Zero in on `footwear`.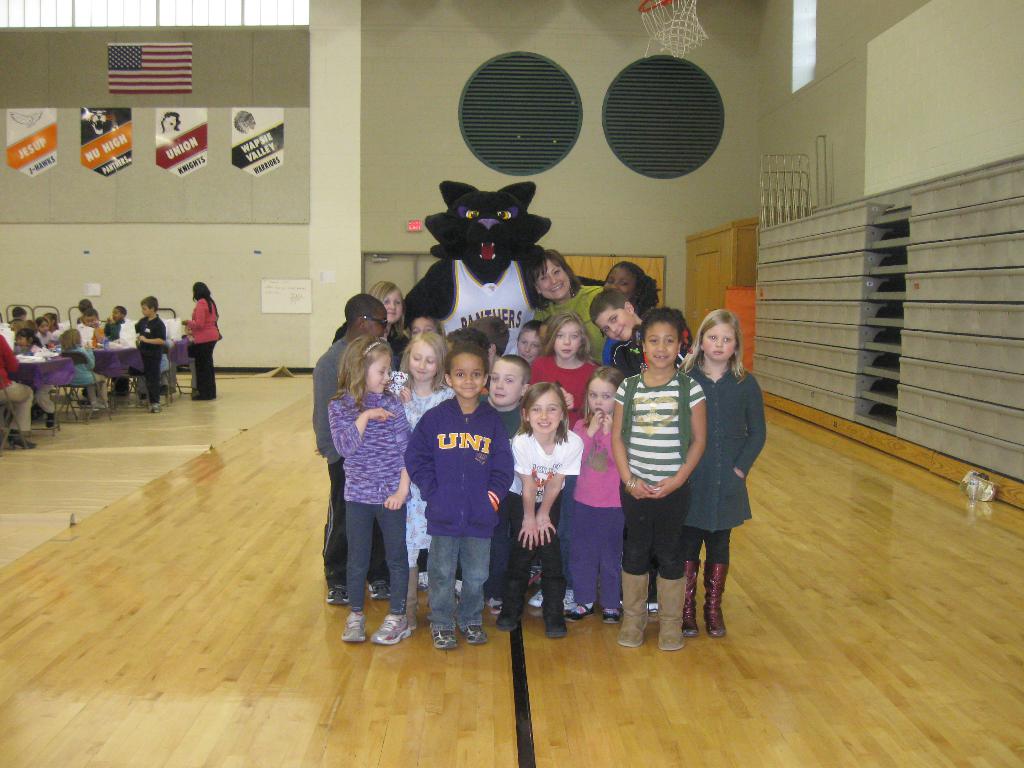
Zeroed in: 191, 394, 209, 404.
